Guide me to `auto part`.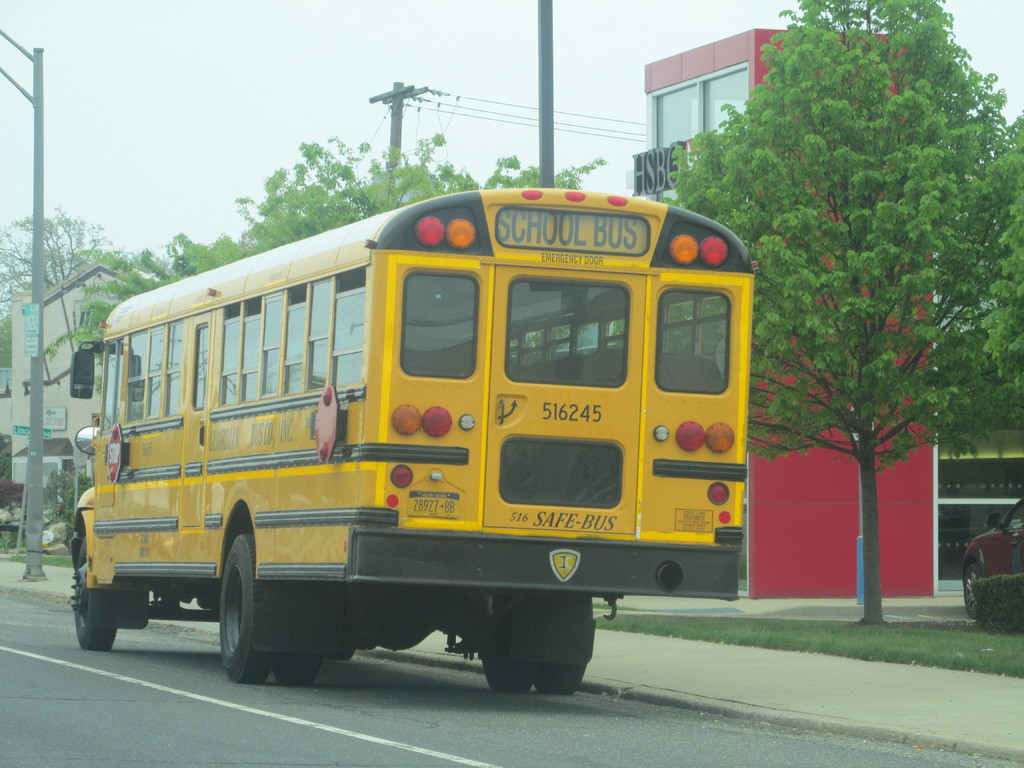
Guidance: locate(70, 346, 95, 401).
